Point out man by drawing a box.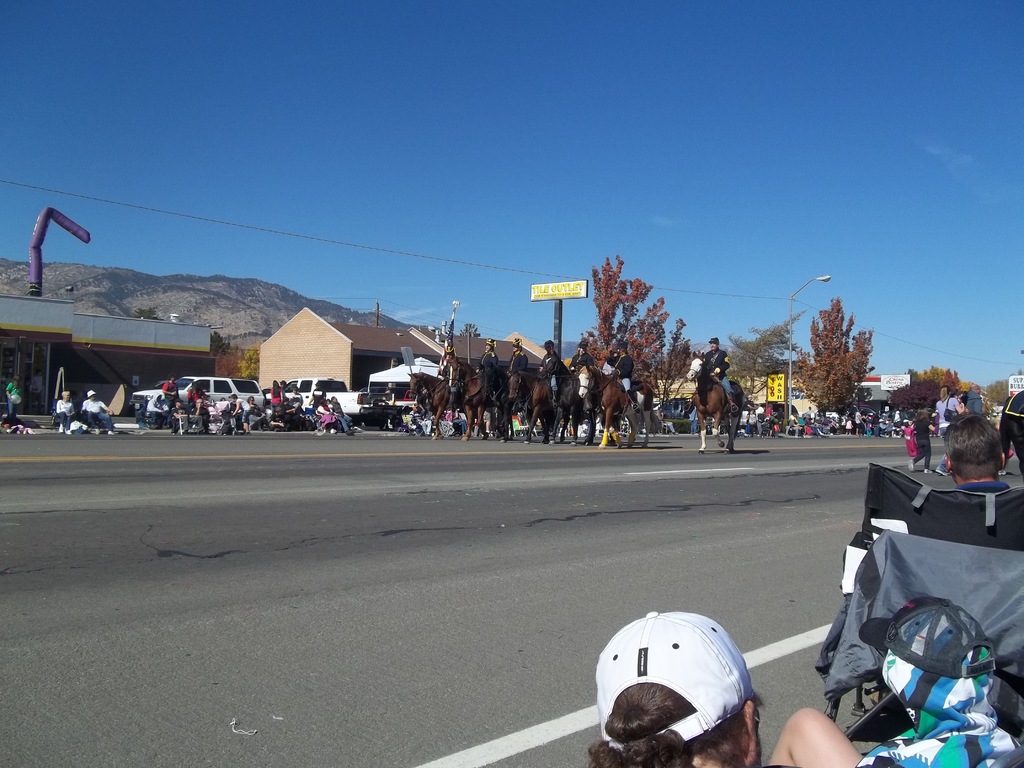
508, 337, 529, 375.
